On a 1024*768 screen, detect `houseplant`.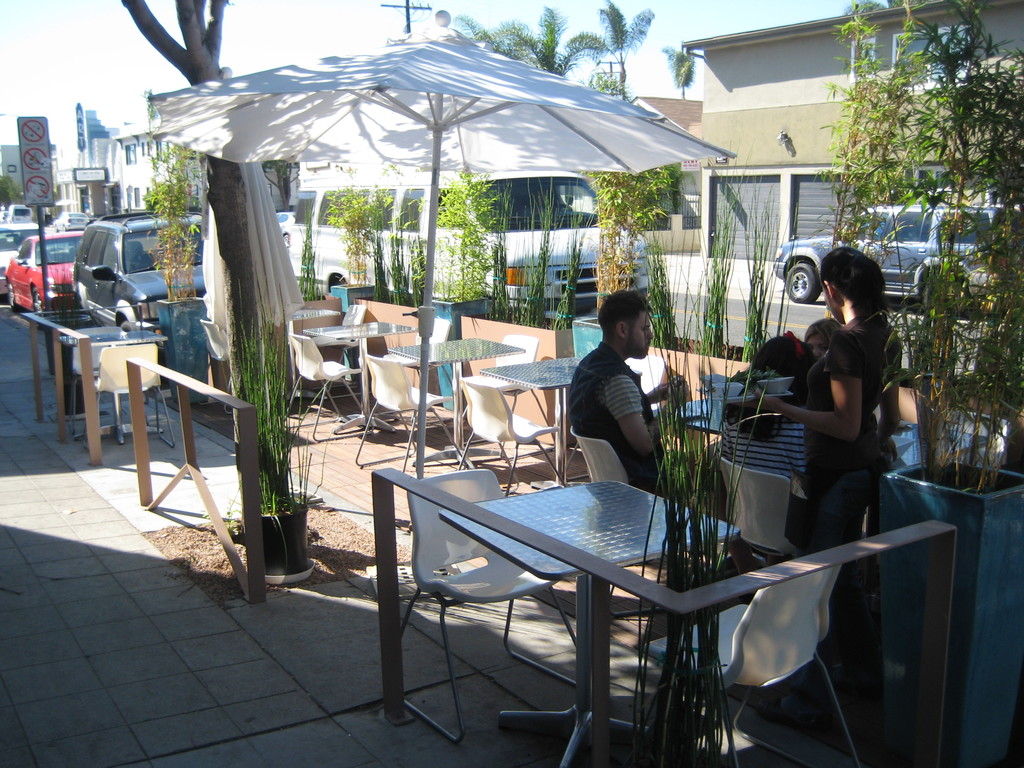
bbox(350, 182, 435, 404).
